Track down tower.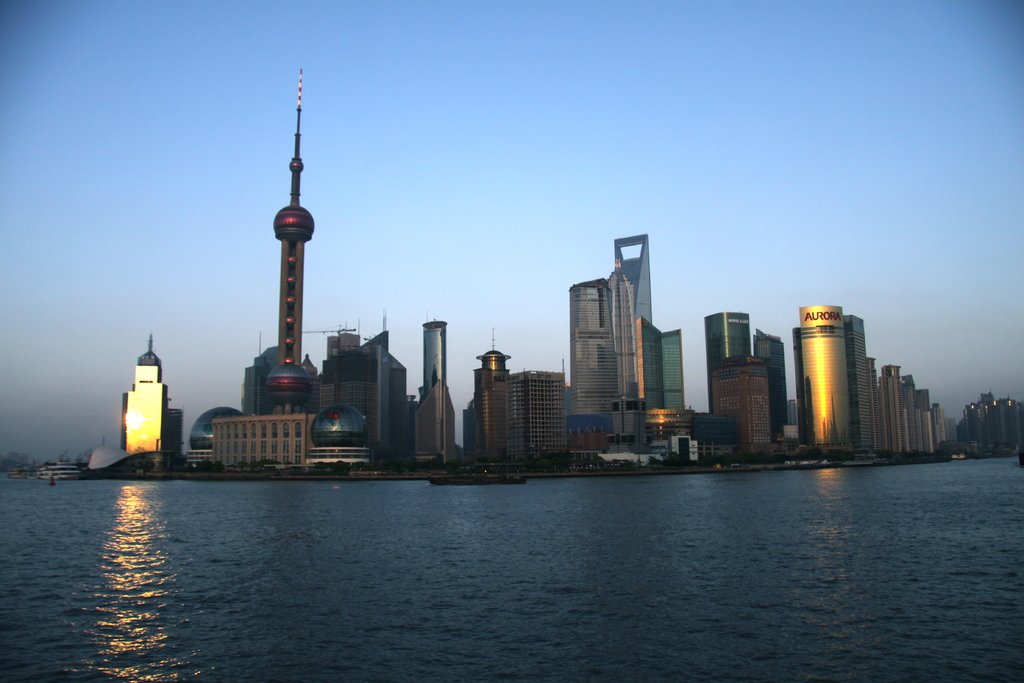
Tracked to x1=410, y1=317, x2=456, y2=468.
